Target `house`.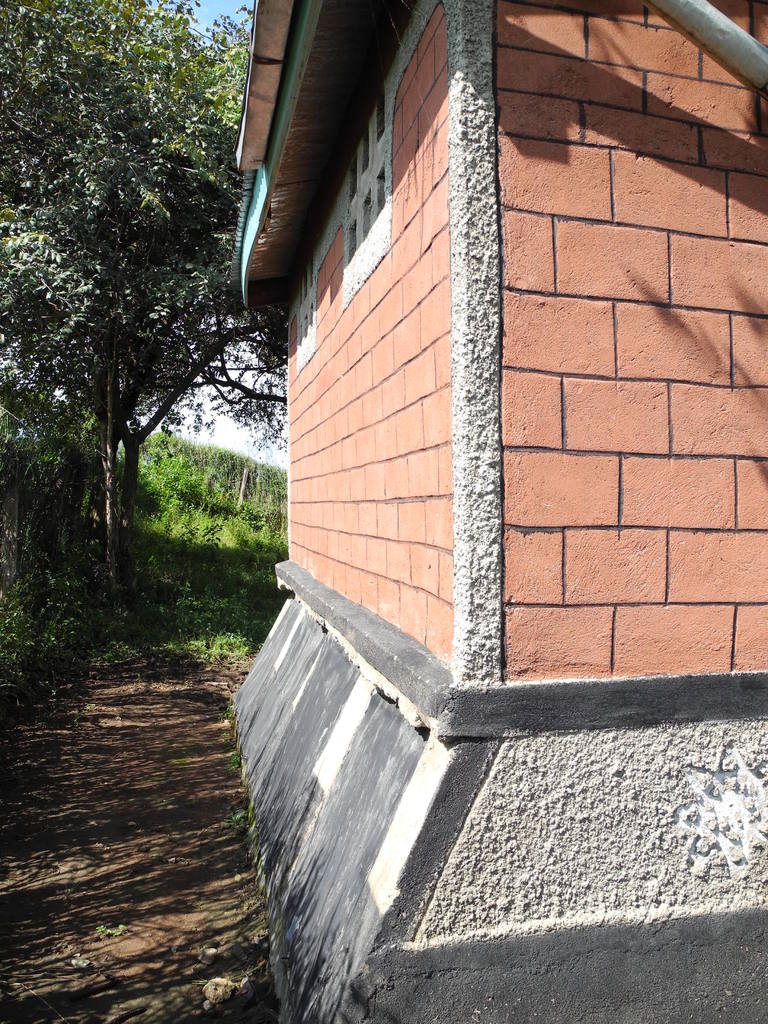
Target region: left=230, top=0, right=767, bottom=1023.
